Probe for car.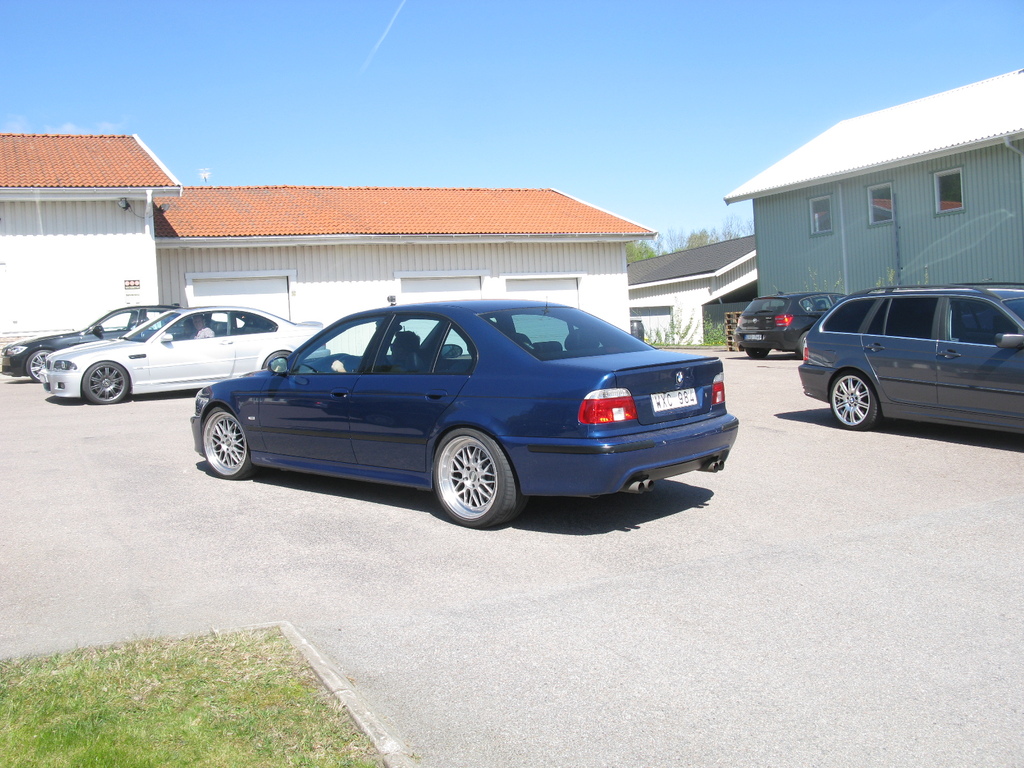
Probe result: 728,288,847,360.
